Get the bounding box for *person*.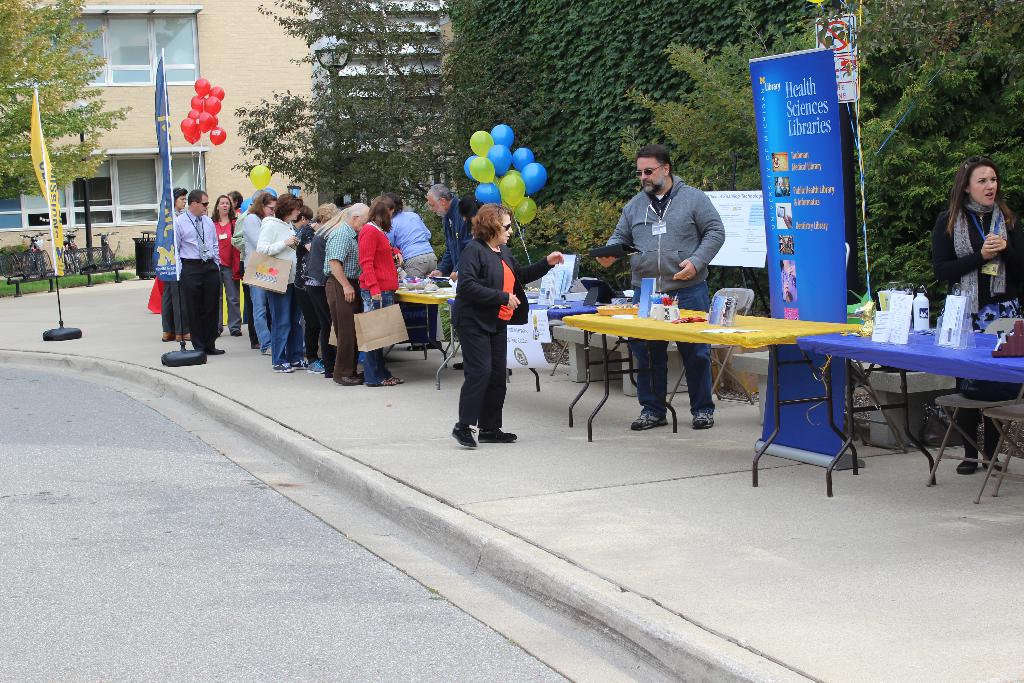
<box>230,204,253,344</box>.
